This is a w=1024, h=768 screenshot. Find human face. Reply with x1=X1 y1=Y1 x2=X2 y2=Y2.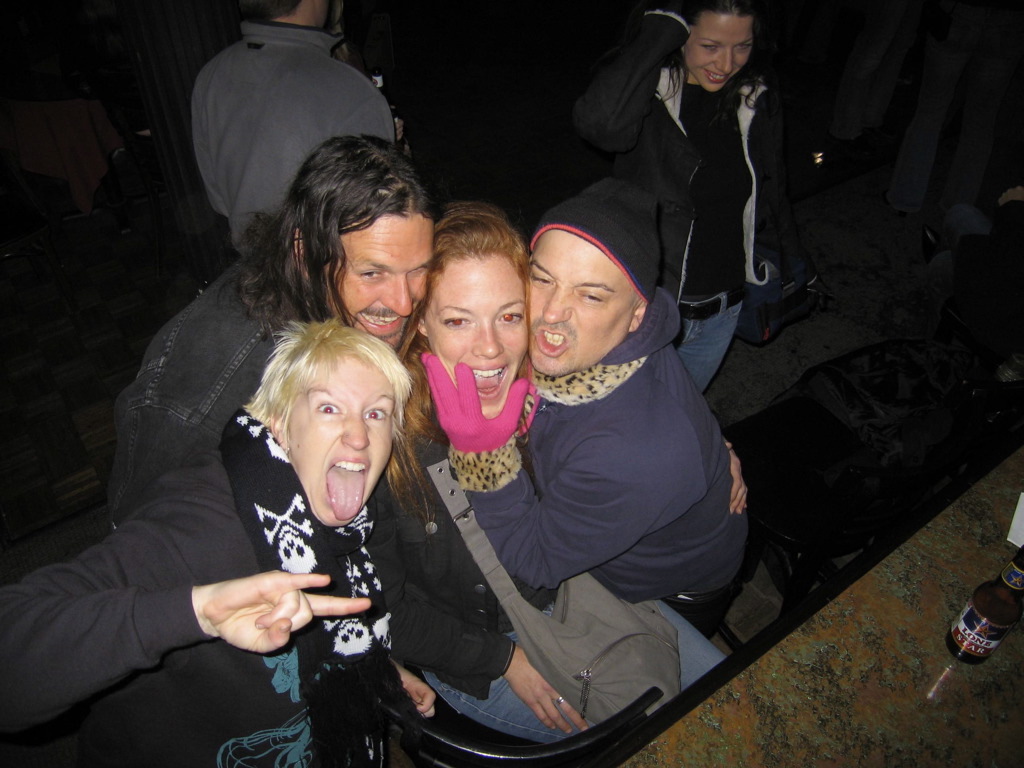
x1=688 y1=18 x2=758 y2=93.
